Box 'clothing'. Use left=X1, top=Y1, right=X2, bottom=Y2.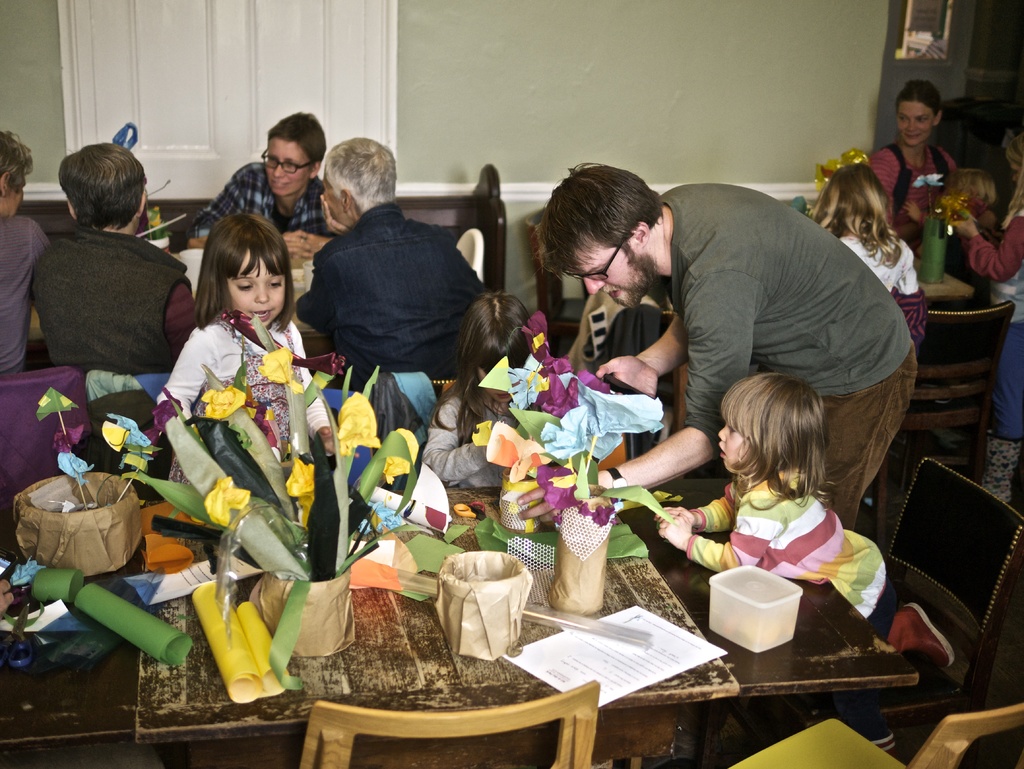
left=204, top=162, right=317, bottom=230.
